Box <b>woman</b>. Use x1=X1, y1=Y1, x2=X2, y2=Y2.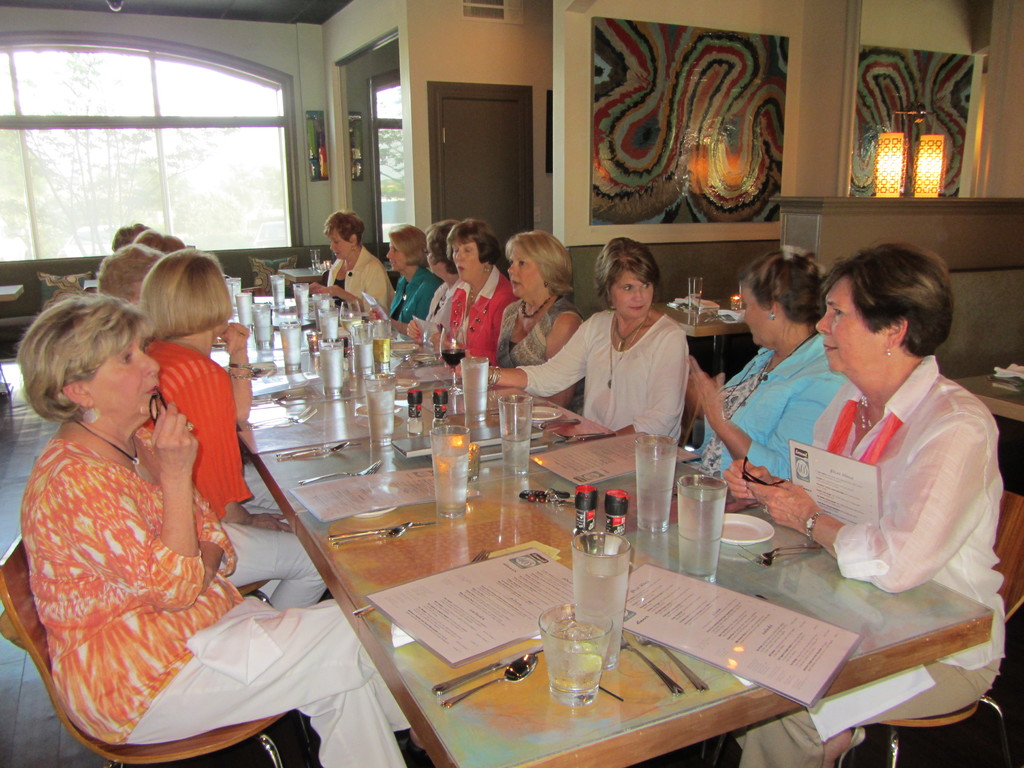
x1=718, y1=252, x2=1011, y2=767.
